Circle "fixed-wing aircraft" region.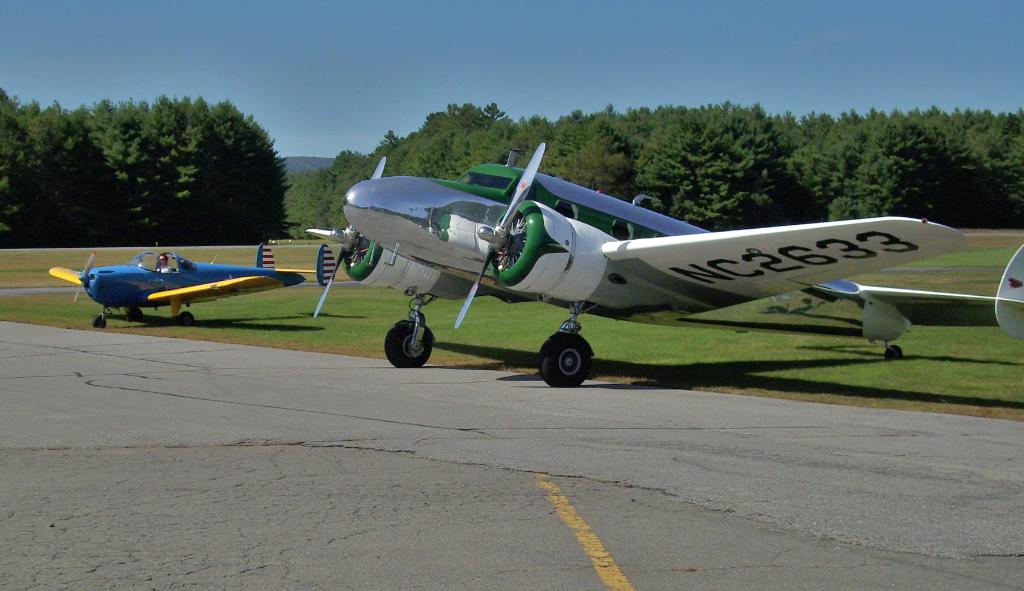
Region: 38,238,325,328.
